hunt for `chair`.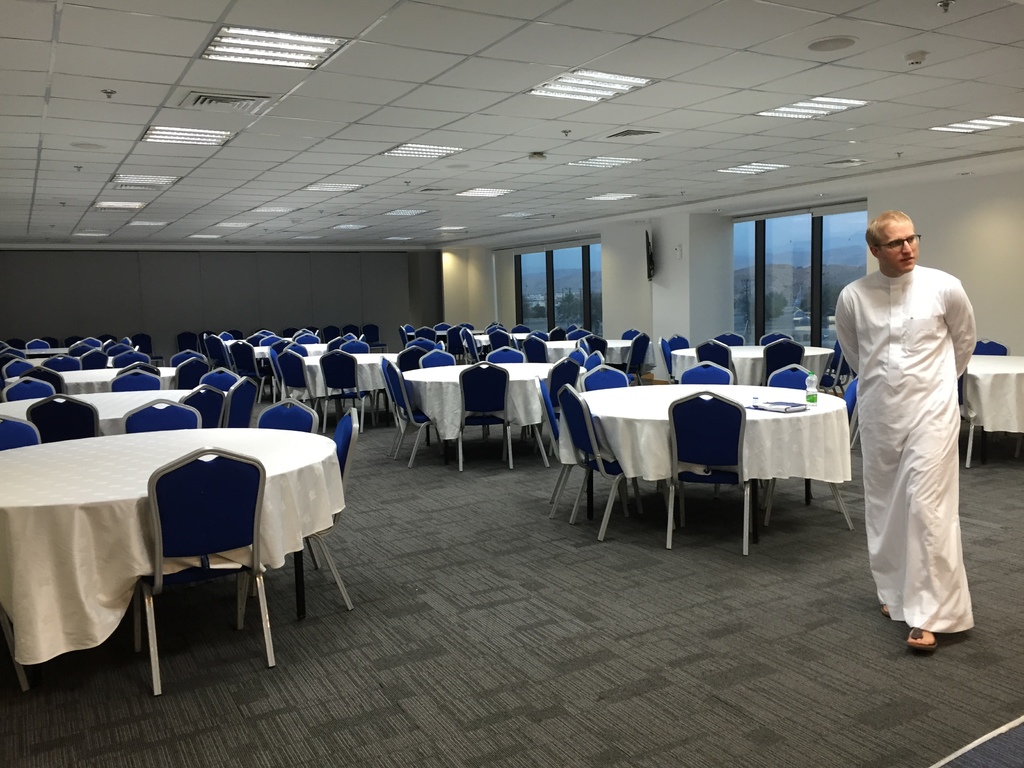
Hunted down at (x1=417, y1=342, x2=461, y2=442).
